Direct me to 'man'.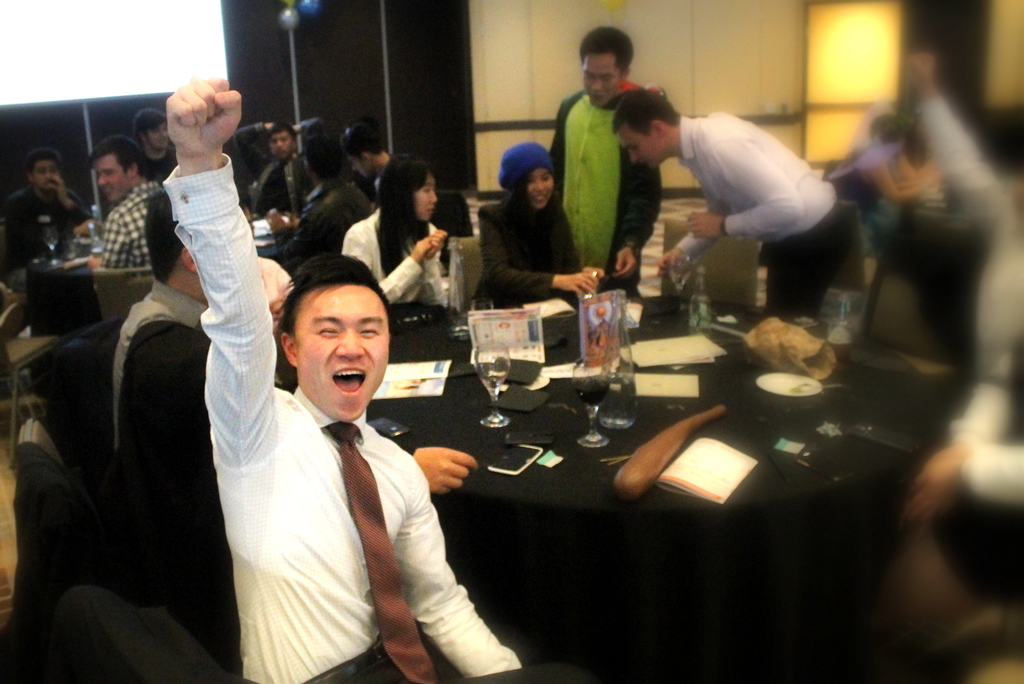
Direction: bbox=(129, 109, 182, 184).
